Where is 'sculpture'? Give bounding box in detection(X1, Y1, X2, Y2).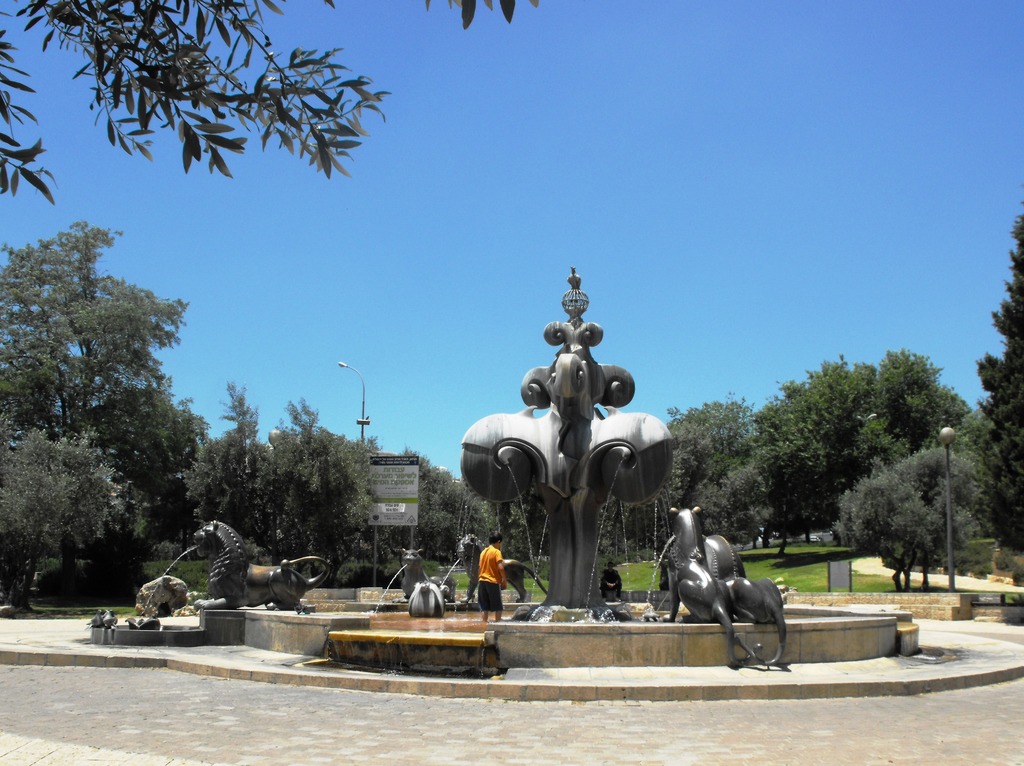
detection(404, 576, 449, 614).
